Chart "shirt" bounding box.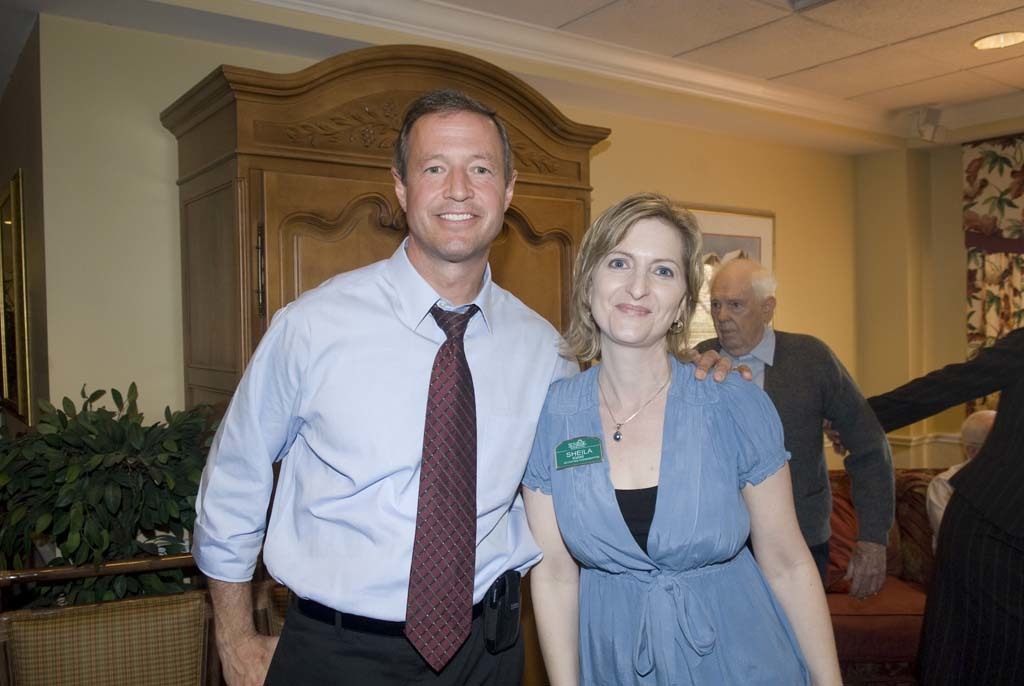
Charted: (x1=719, y1=324, x2=775, y2=388).
